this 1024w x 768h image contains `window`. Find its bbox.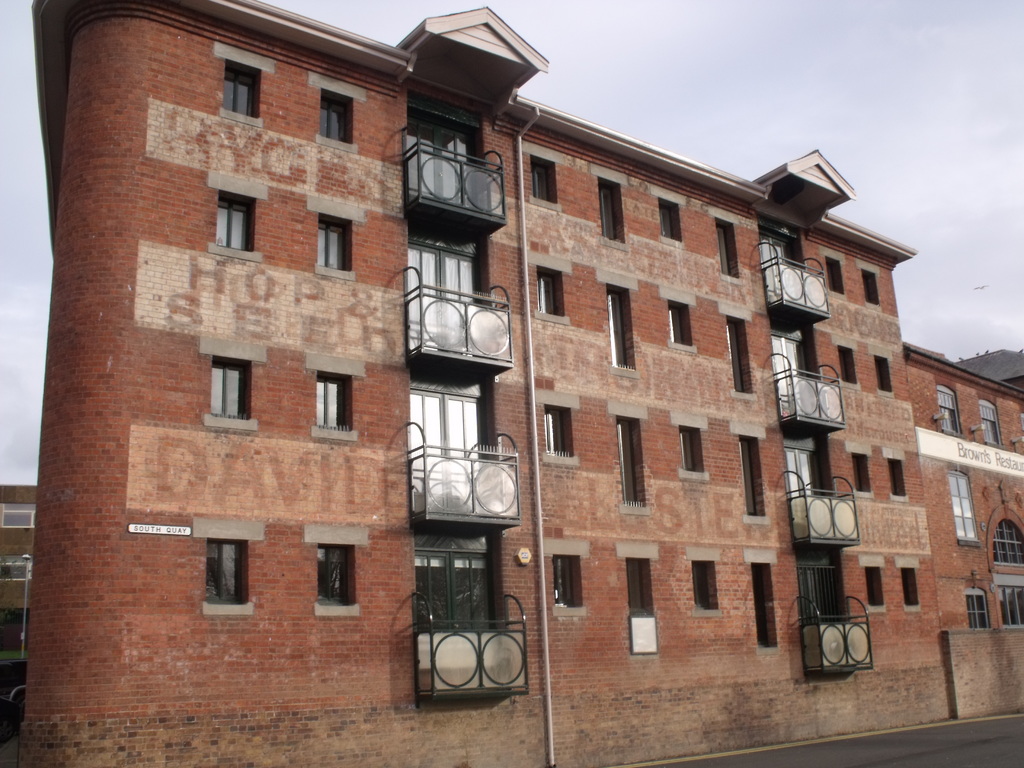
[540, 271, 563, 321].
